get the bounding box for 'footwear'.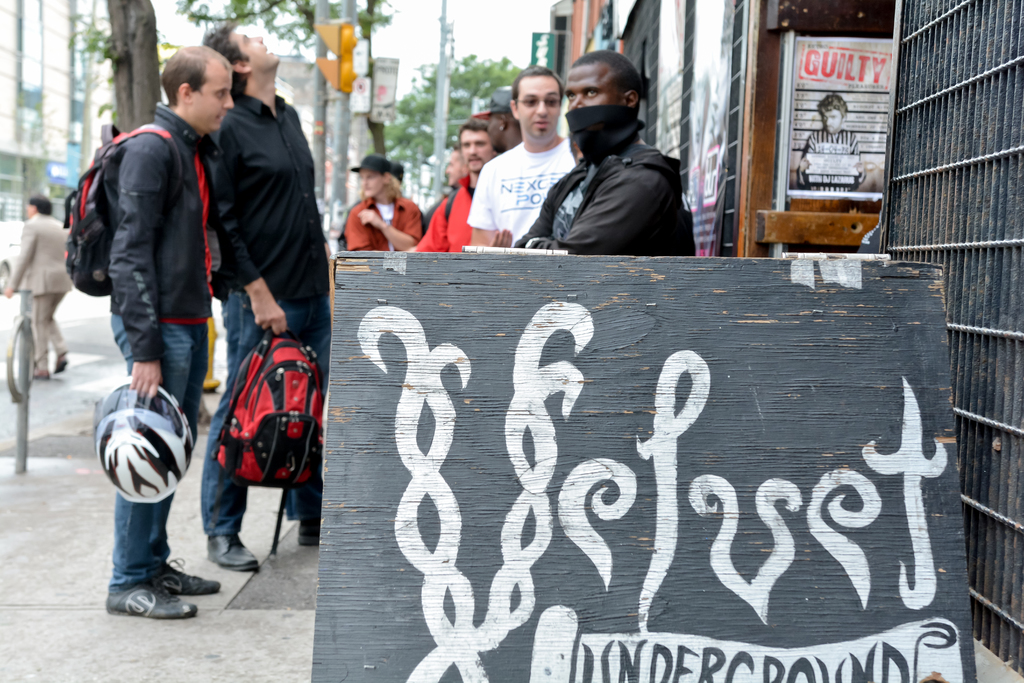
box=[106, 561, 192, 621].
